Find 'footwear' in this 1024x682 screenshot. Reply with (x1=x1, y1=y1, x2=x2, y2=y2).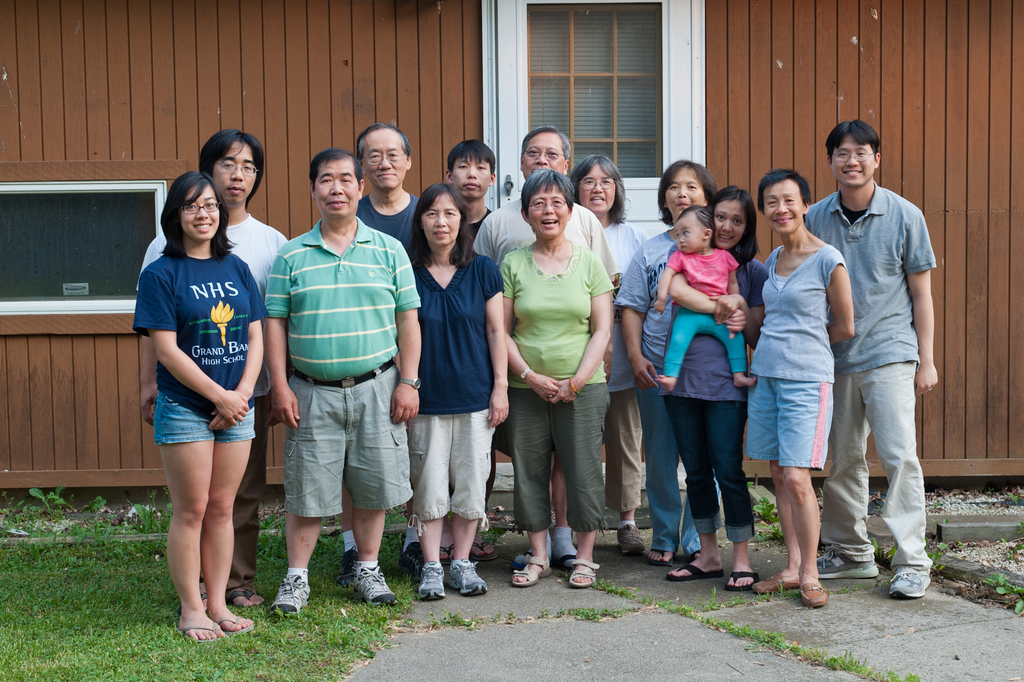
(x1=668, y1=558, x2=723, y2=588).
